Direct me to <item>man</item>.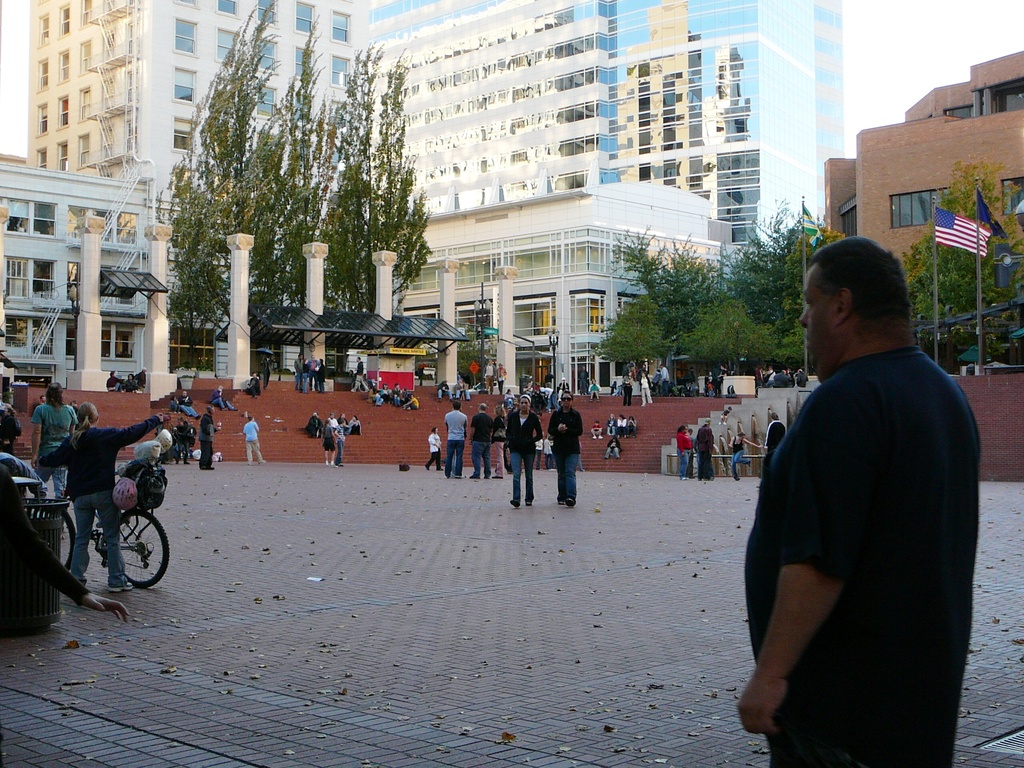
Direction: (242, 413, 266, 465).
